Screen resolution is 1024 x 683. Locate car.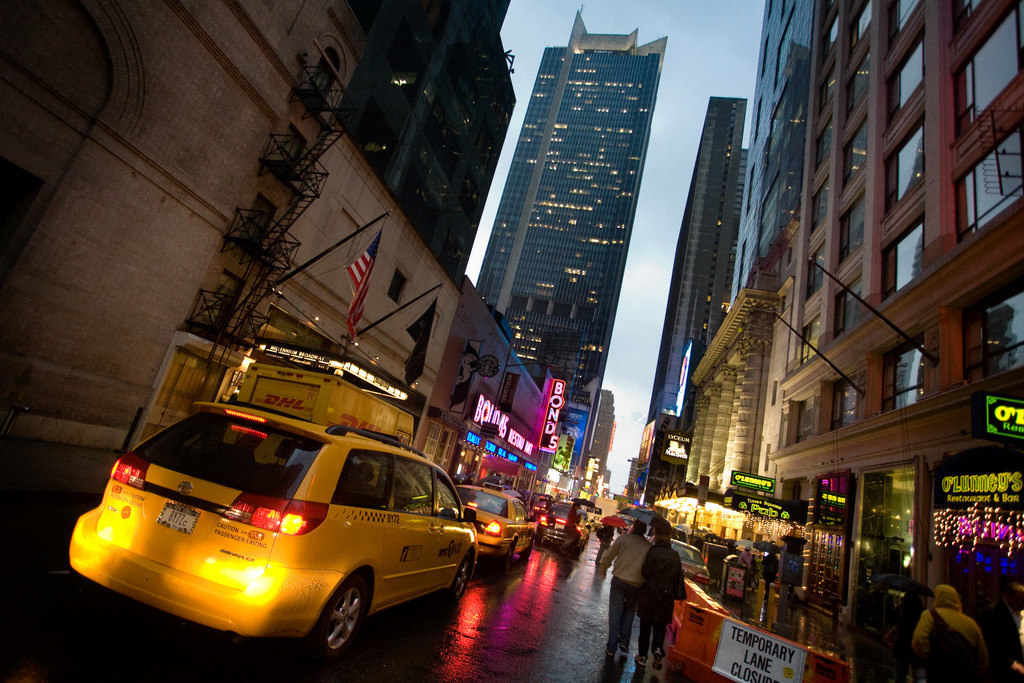
bbox(648, 538, 710, 593).
